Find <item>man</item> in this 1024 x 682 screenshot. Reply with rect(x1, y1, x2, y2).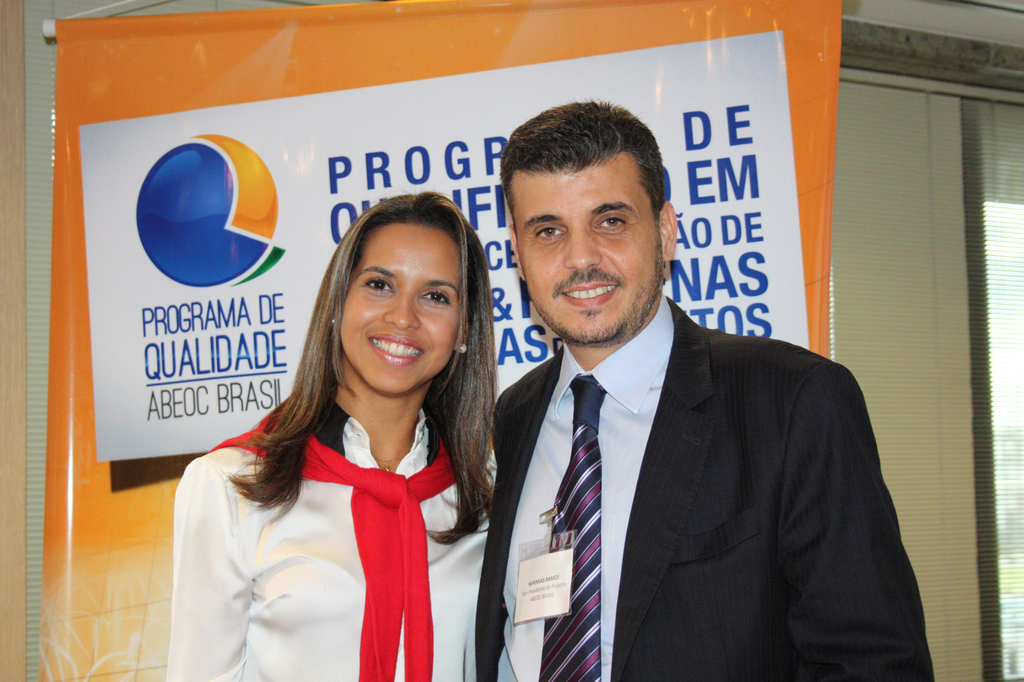
rect(467, 131, 915, 681).
